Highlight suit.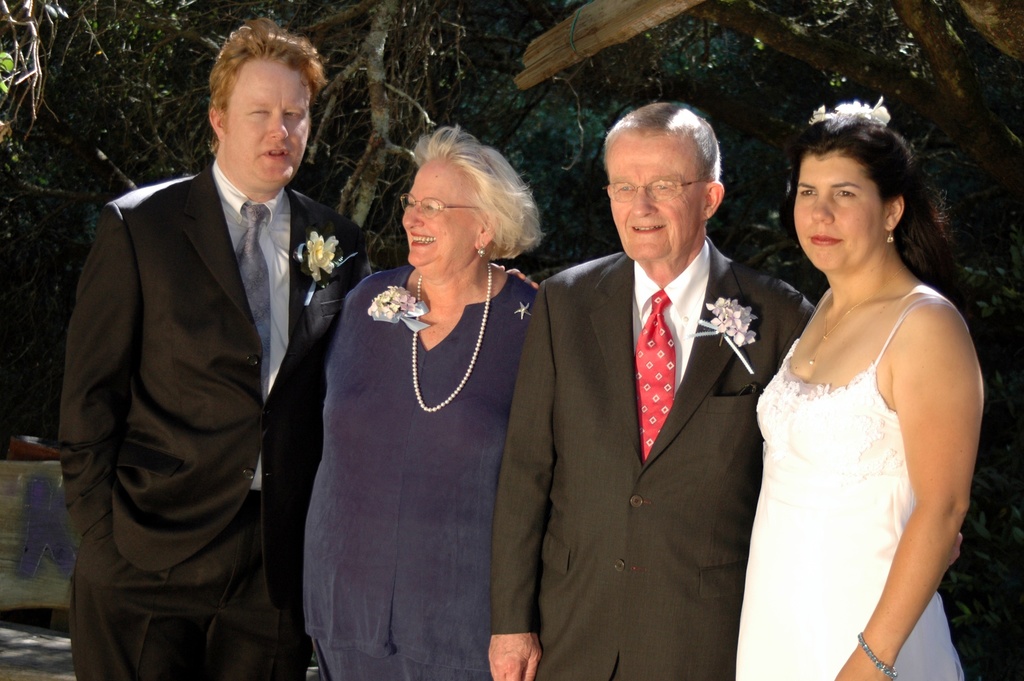
Highlighted region: box(492, 238, 816, 680).
